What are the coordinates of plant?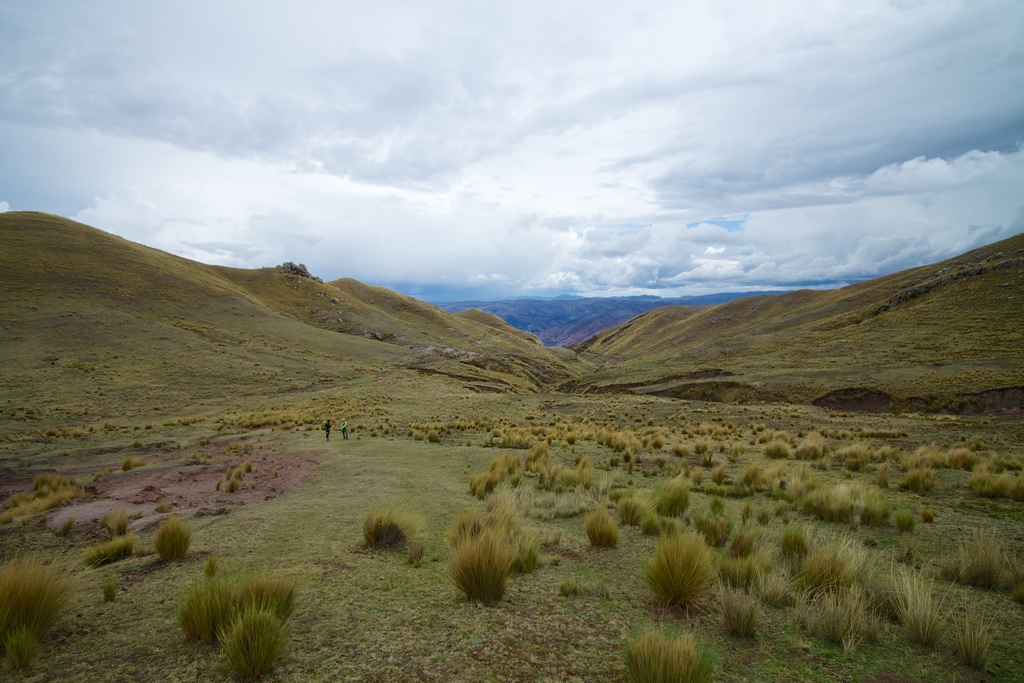
<bbox>651, 456, 667, 476</bbox>.
